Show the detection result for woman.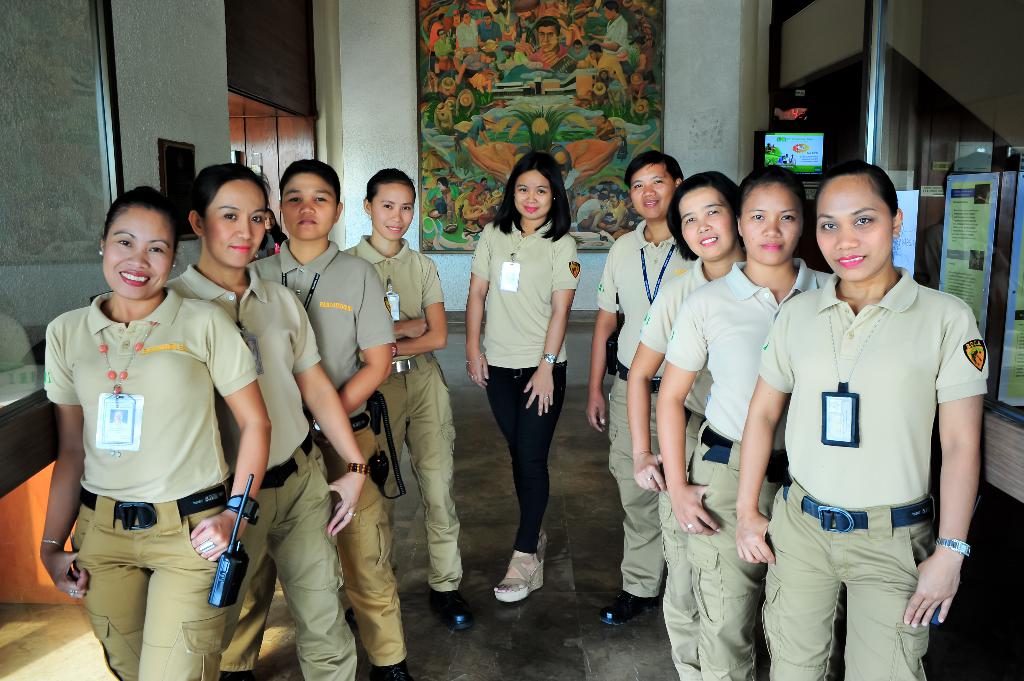
pyautogui.locateOnScreen(38, 184, 271, 680).
